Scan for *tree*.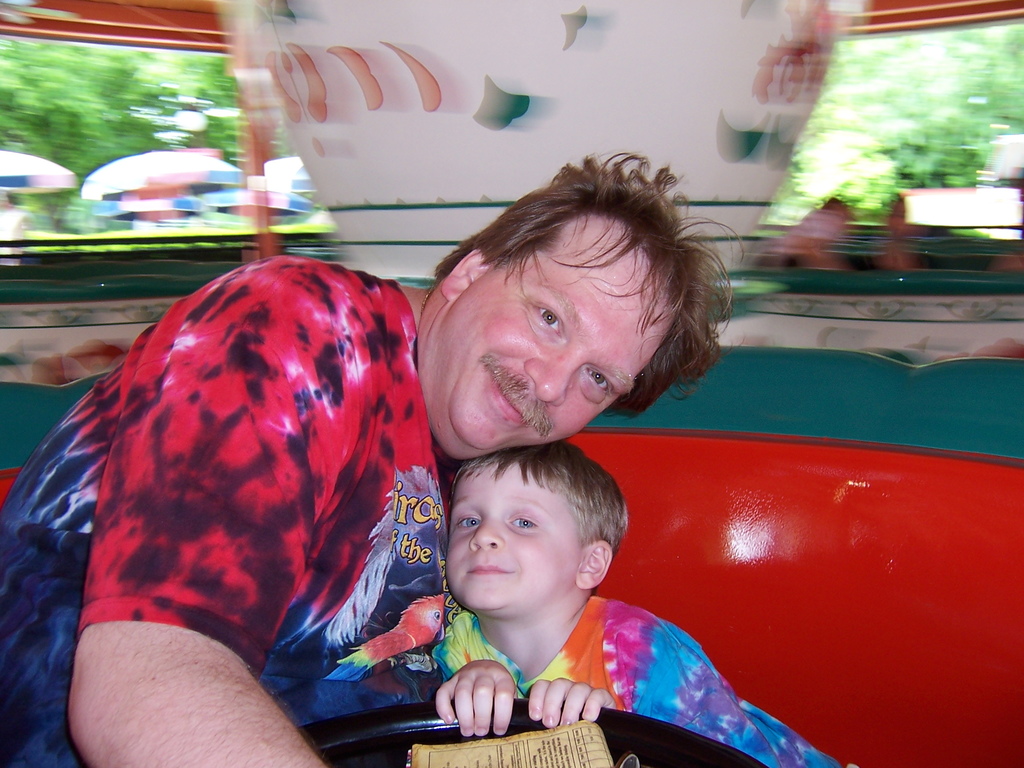
Scan result: bbox=[166, 59, 326, 180].
